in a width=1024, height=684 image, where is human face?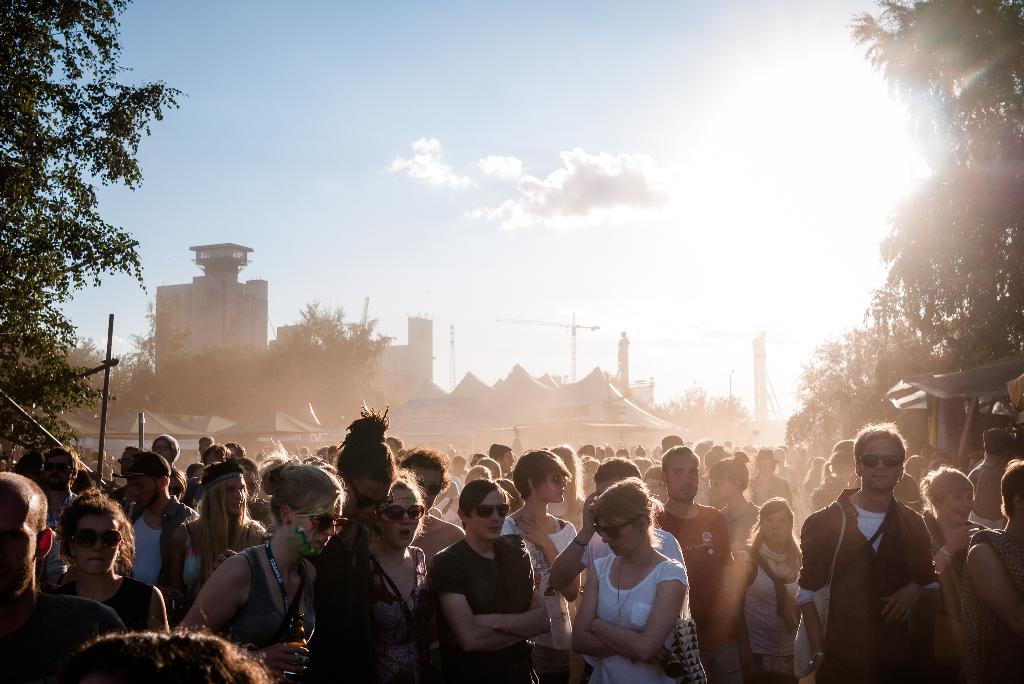
l=598, t=514, r=641, b=562.
